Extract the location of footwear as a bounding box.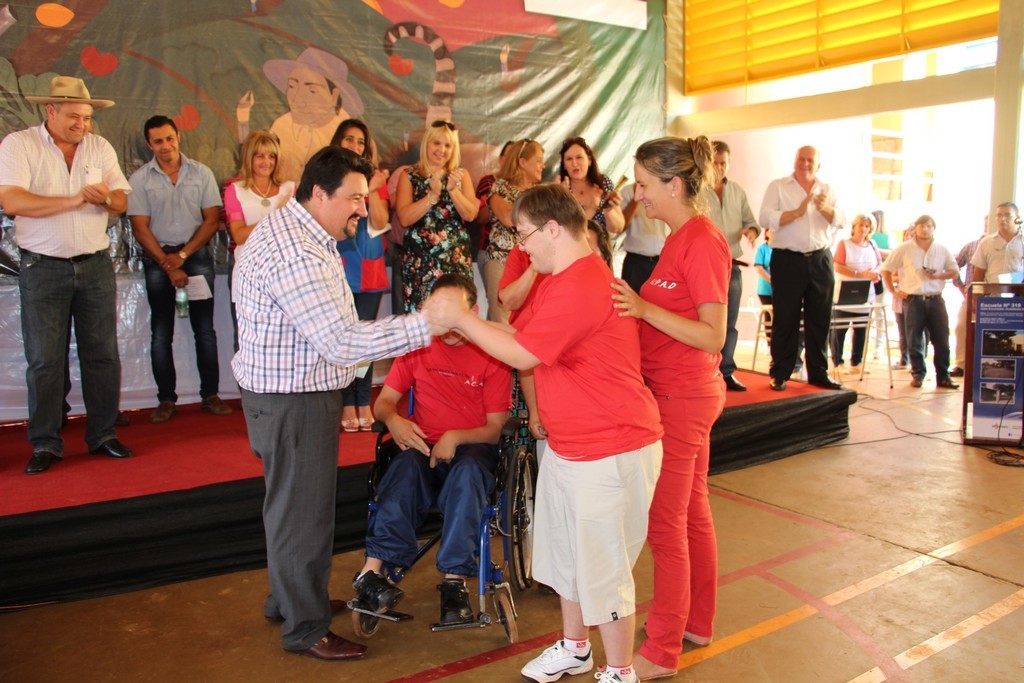
[x1=592, y1=670, x2=642, y2=682].
